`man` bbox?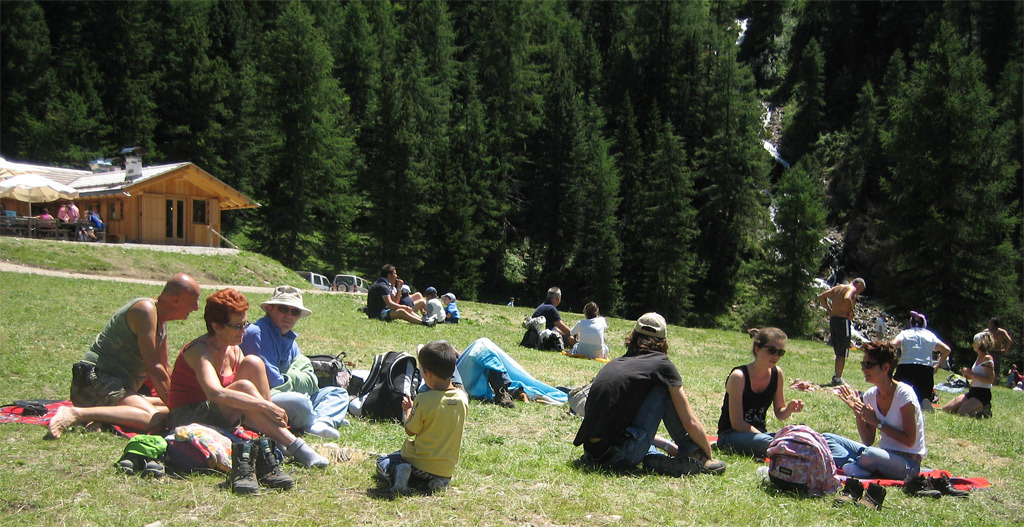
select_region(366, 262, 436, 328)
